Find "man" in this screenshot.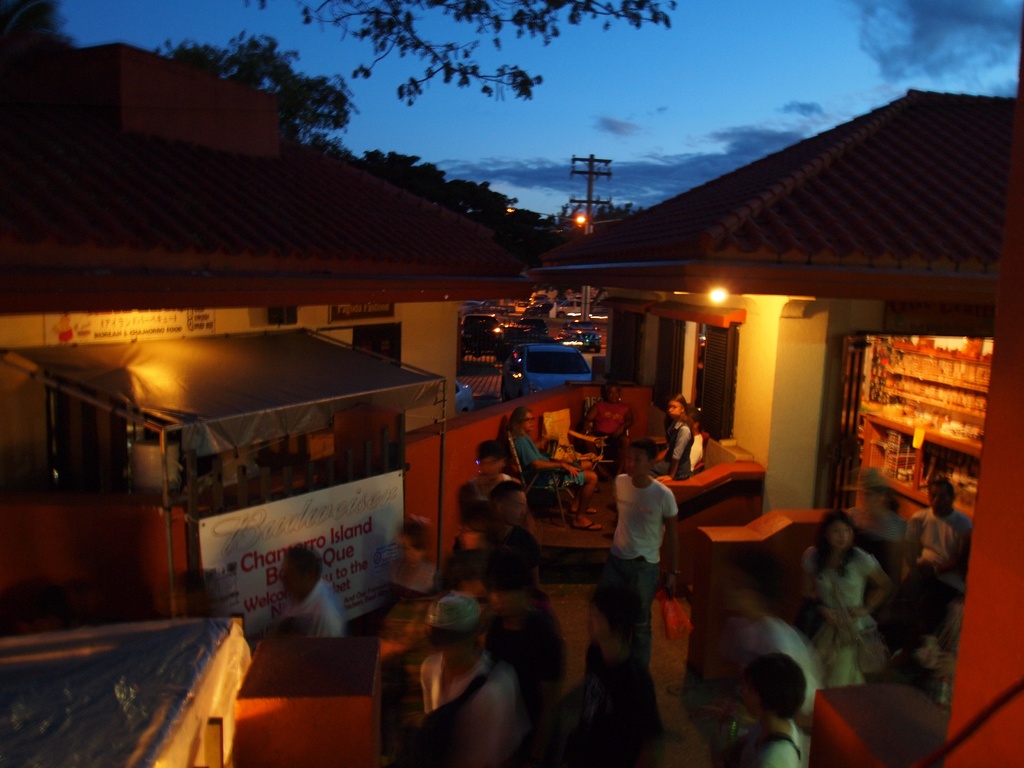
The bounding box for "man" is l=598, t=436, r=692, b=667.
